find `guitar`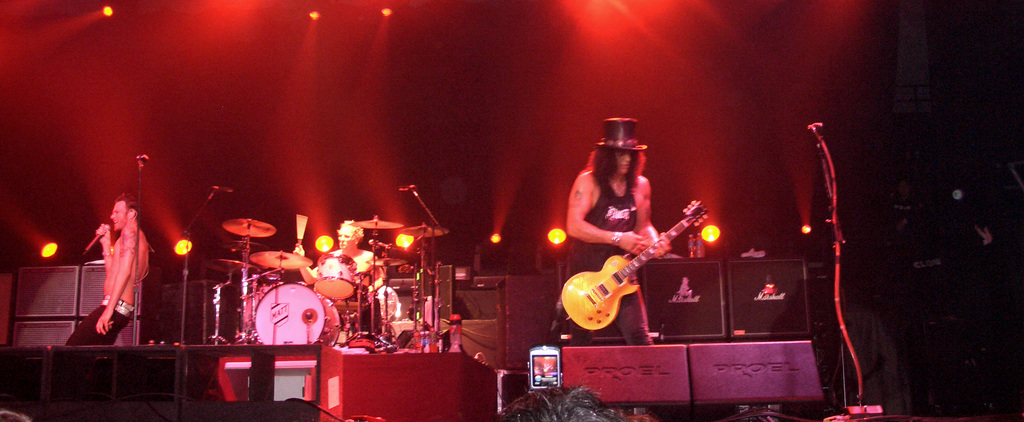
<bbox>558, 195, 706, 330</bbox>
